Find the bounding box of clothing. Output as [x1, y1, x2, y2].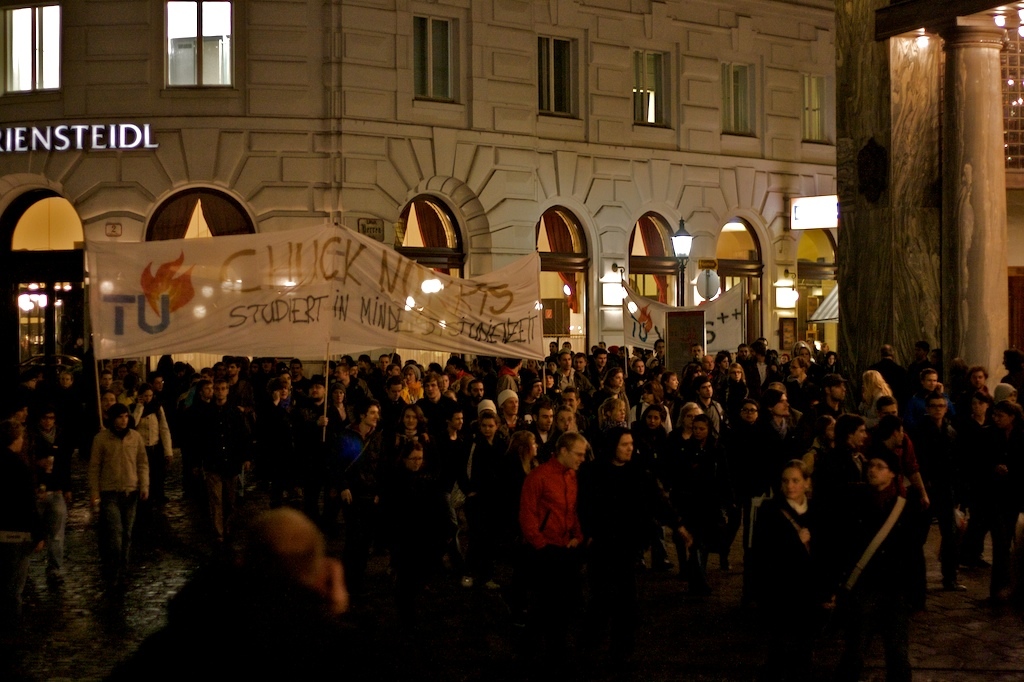
[938, 419, 966, 564].
